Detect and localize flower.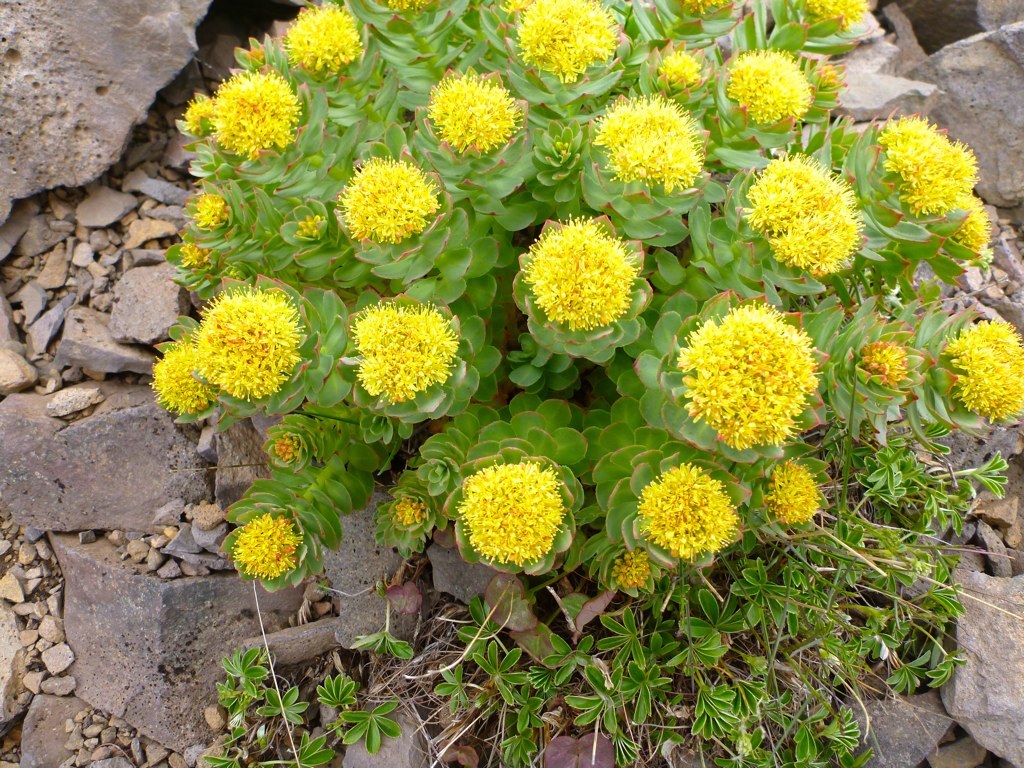
Localized at [682,298,819,446].
